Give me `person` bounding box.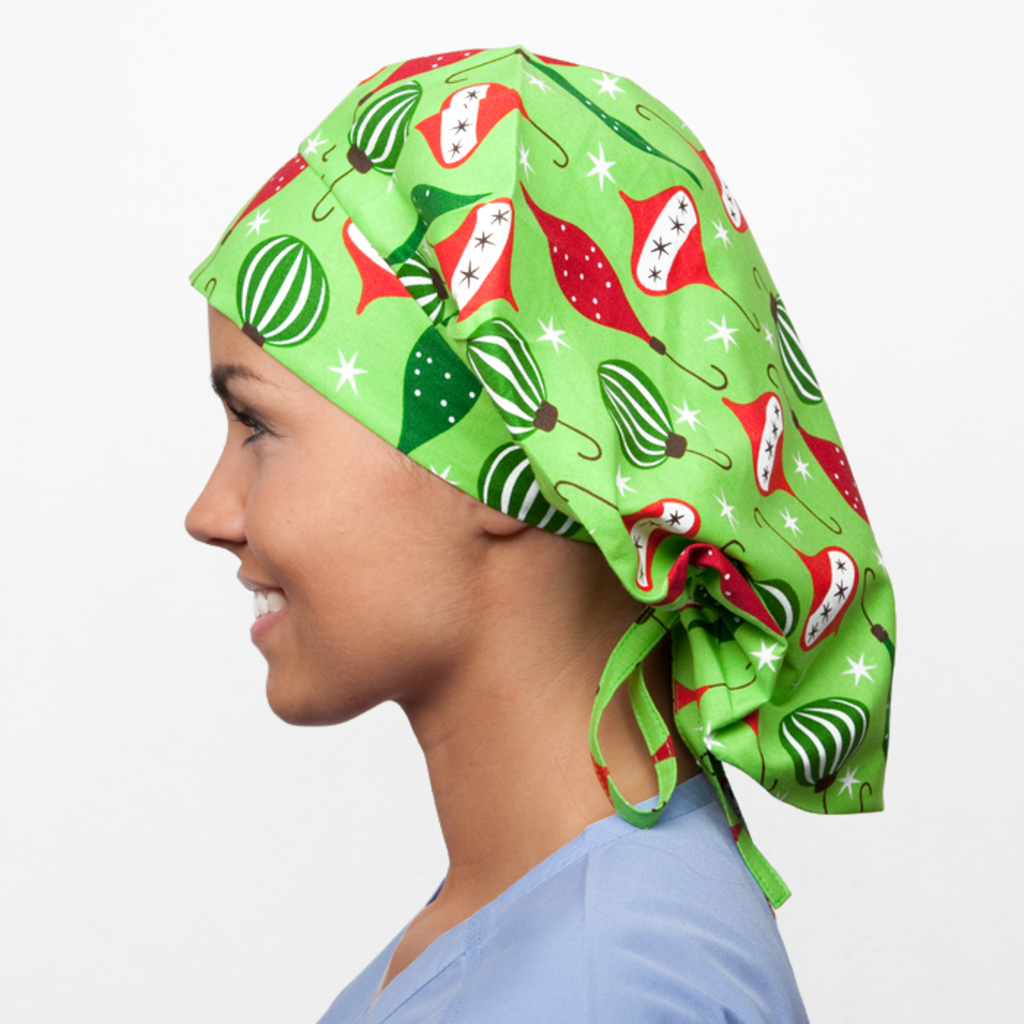
181,48,901,1023.
